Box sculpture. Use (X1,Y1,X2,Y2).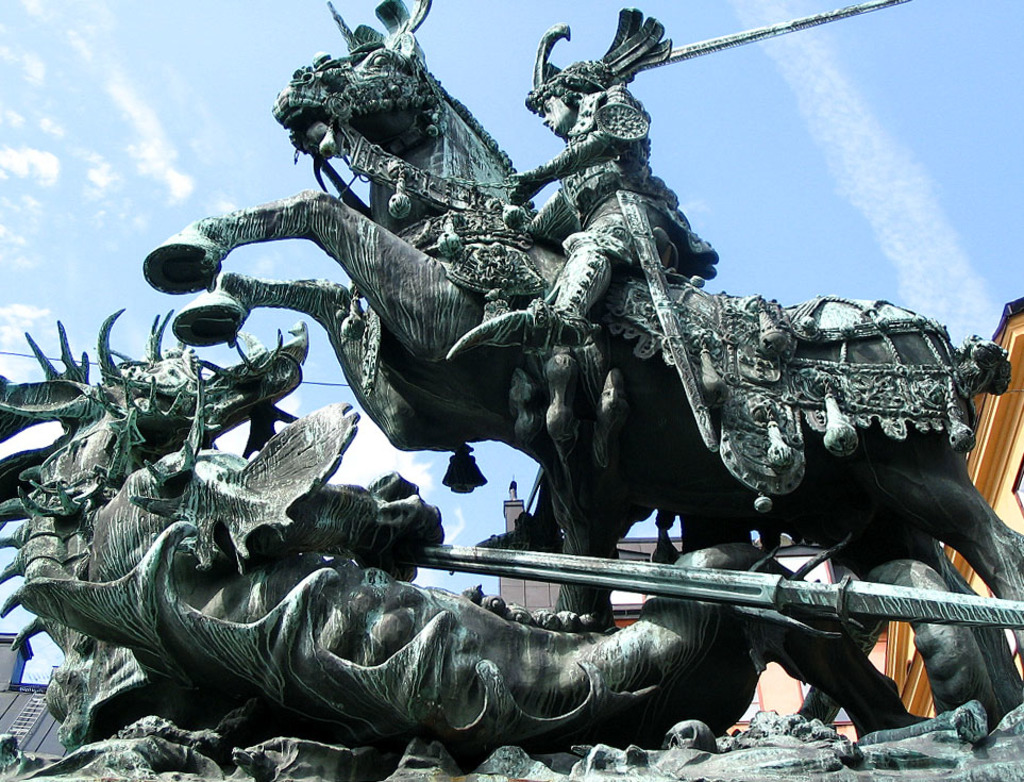
(0,292,920,769).
